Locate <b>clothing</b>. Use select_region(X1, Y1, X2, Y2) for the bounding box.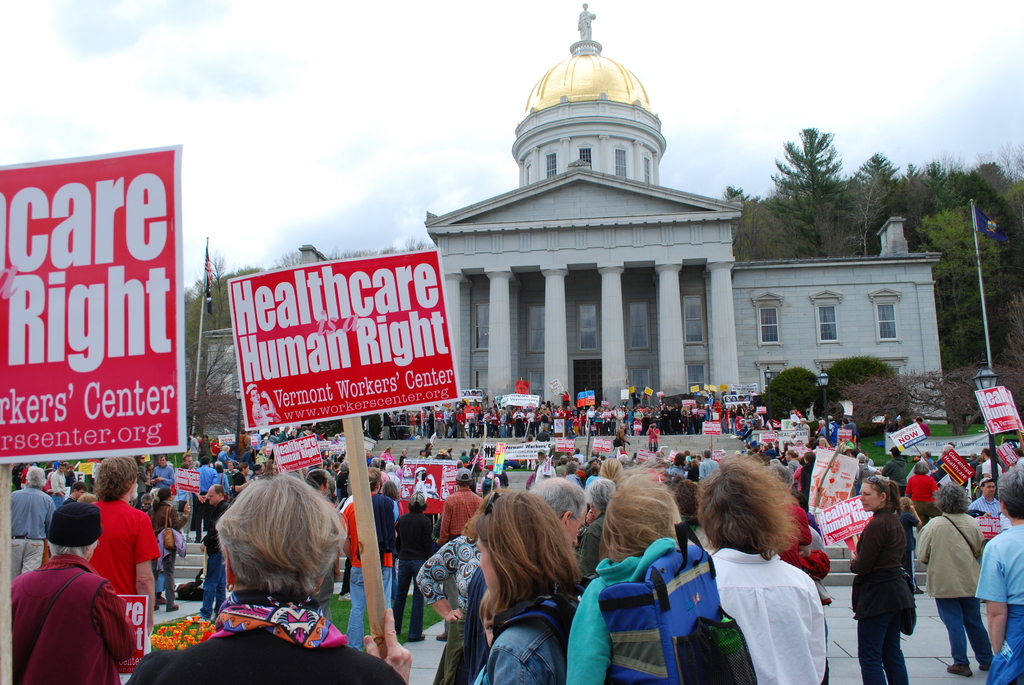
select_region(239, 435, 247, 452).
